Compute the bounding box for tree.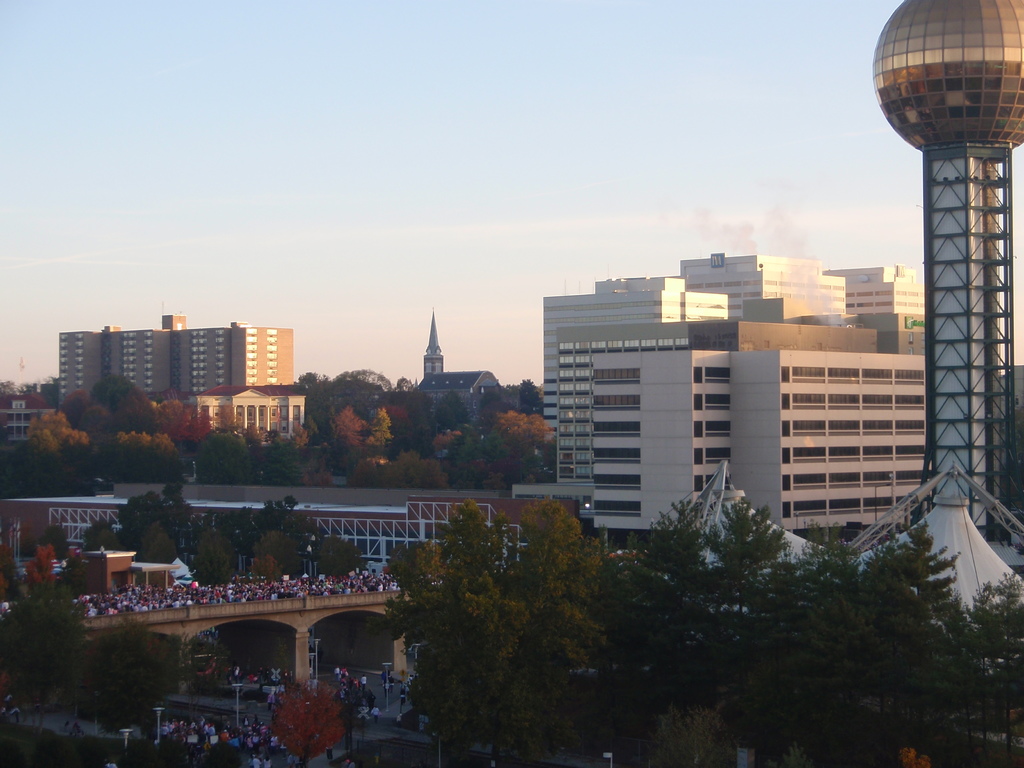
left=70, top=616, right=193, bottom=746.
